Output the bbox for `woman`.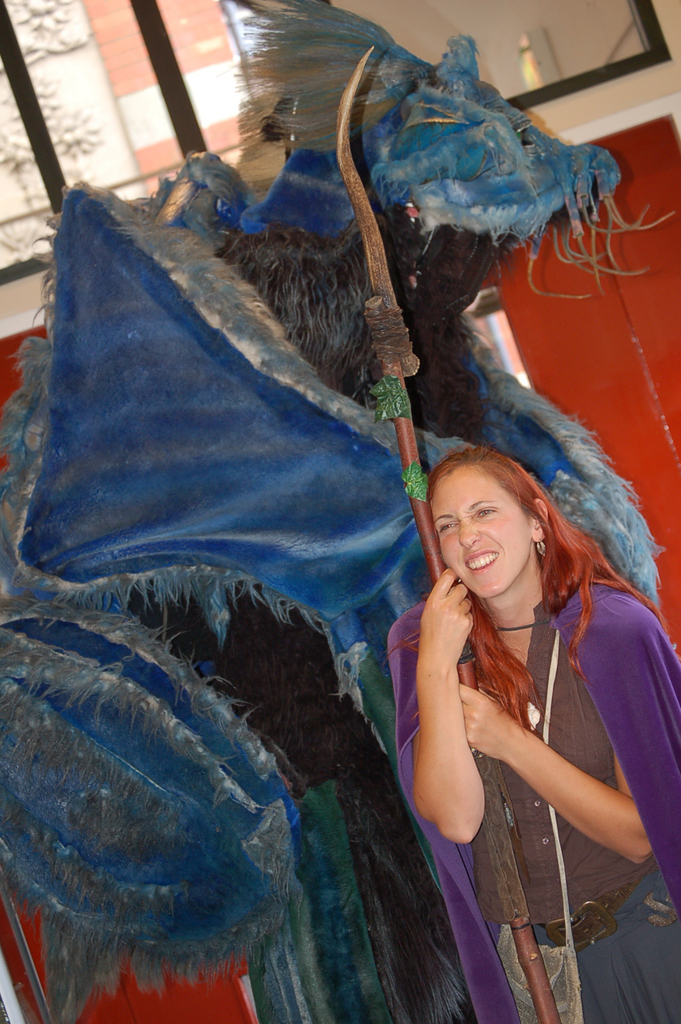
x1=387, y1=440, x2=680, y2=1023.
